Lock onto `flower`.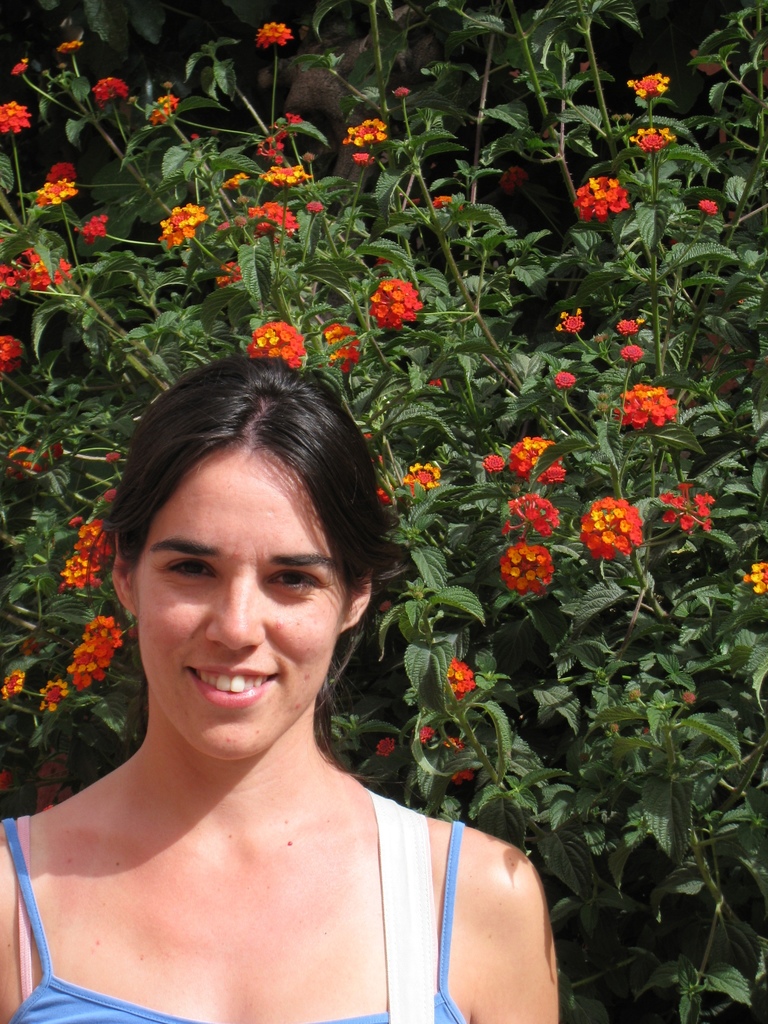
Locked: select_region(582, 488, 669, 563).
